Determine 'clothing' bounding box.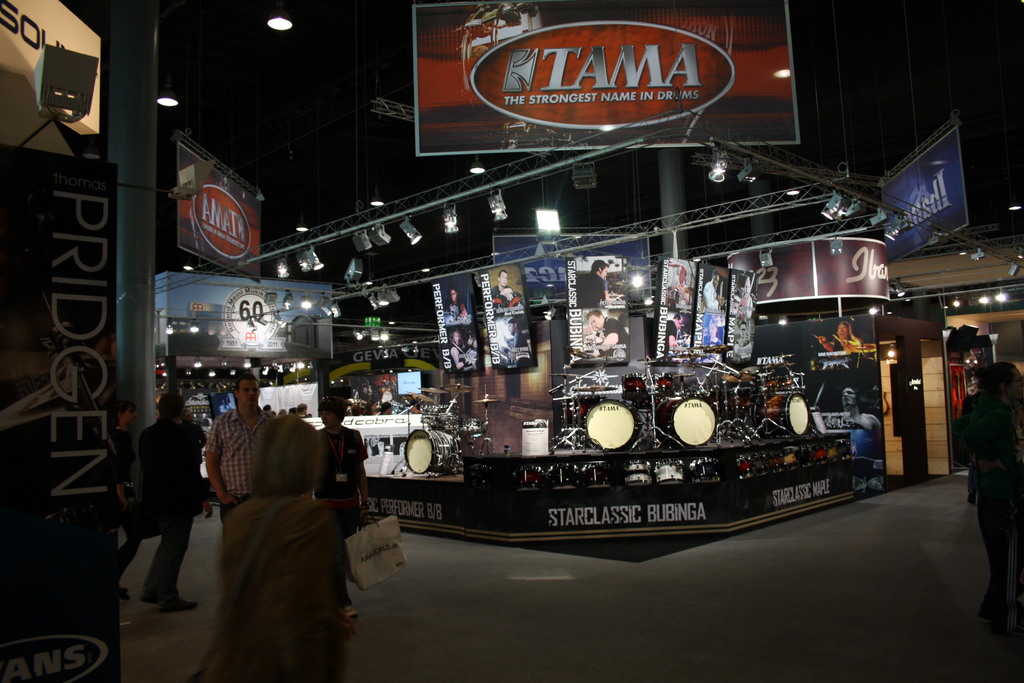
Determined: box(314, 423, 368, 597).
